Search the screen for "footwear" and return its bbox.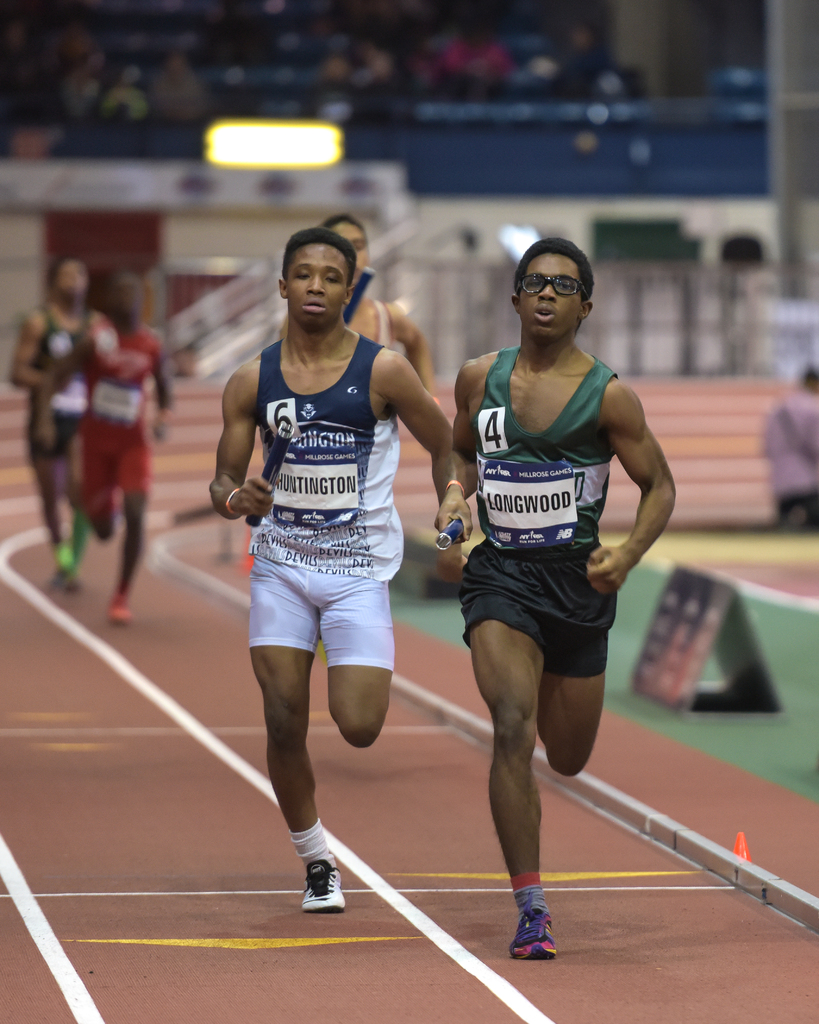
Found: box(503, 878, 578, 964).
